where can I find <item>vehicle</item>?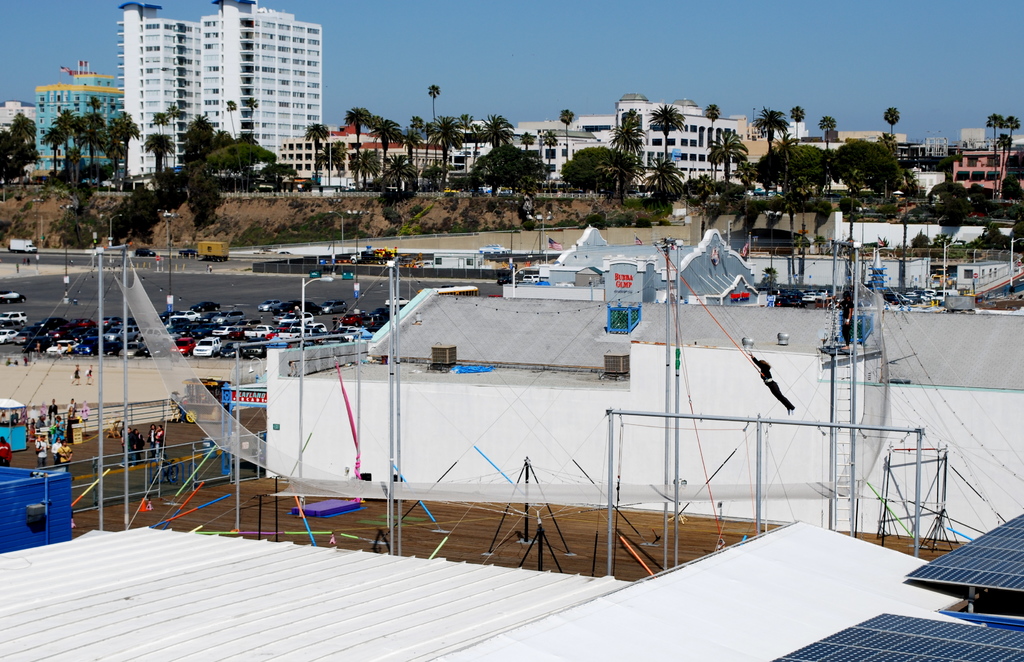
You can find it at [x1=0, y1=319, x2=20, y2=331].
